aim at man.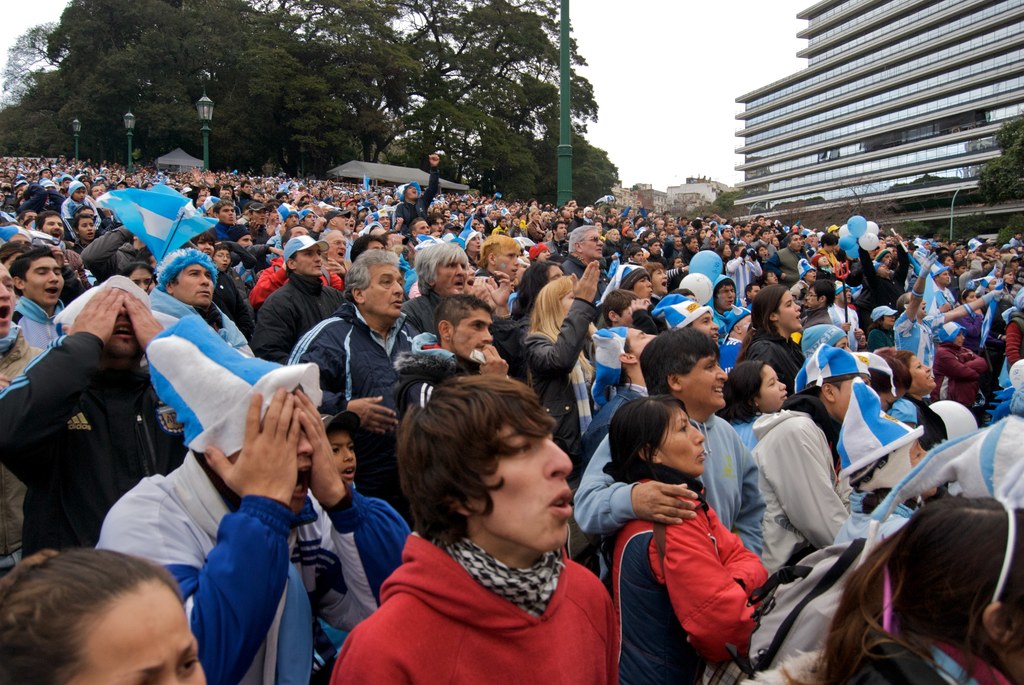
Aimed at 87 310 412 684.
